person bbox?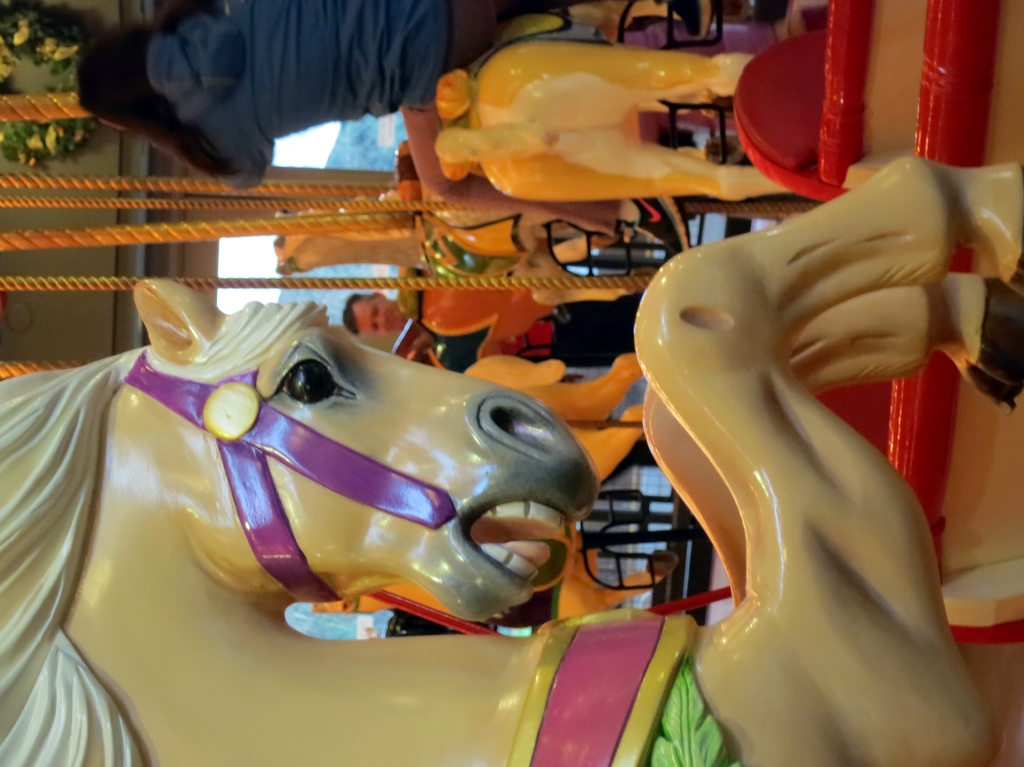
detection(342, 287, 641, 369)
